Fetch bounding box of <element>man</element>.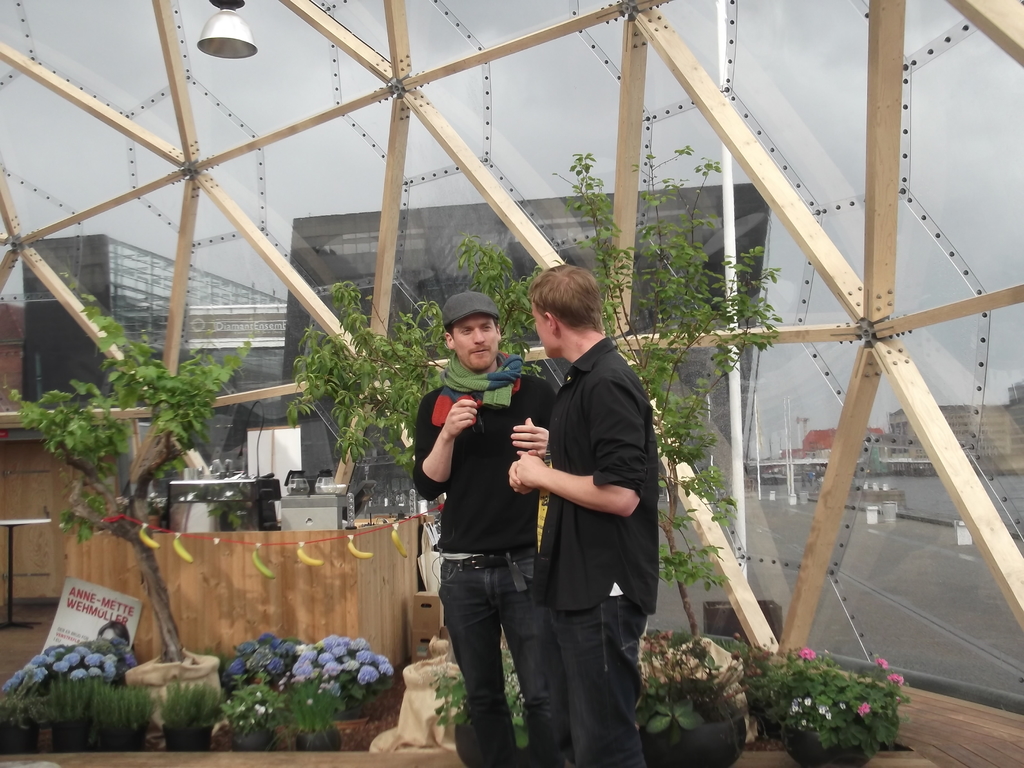
Bbox: (x1=509, y1=264, x2=662, y2=767).
